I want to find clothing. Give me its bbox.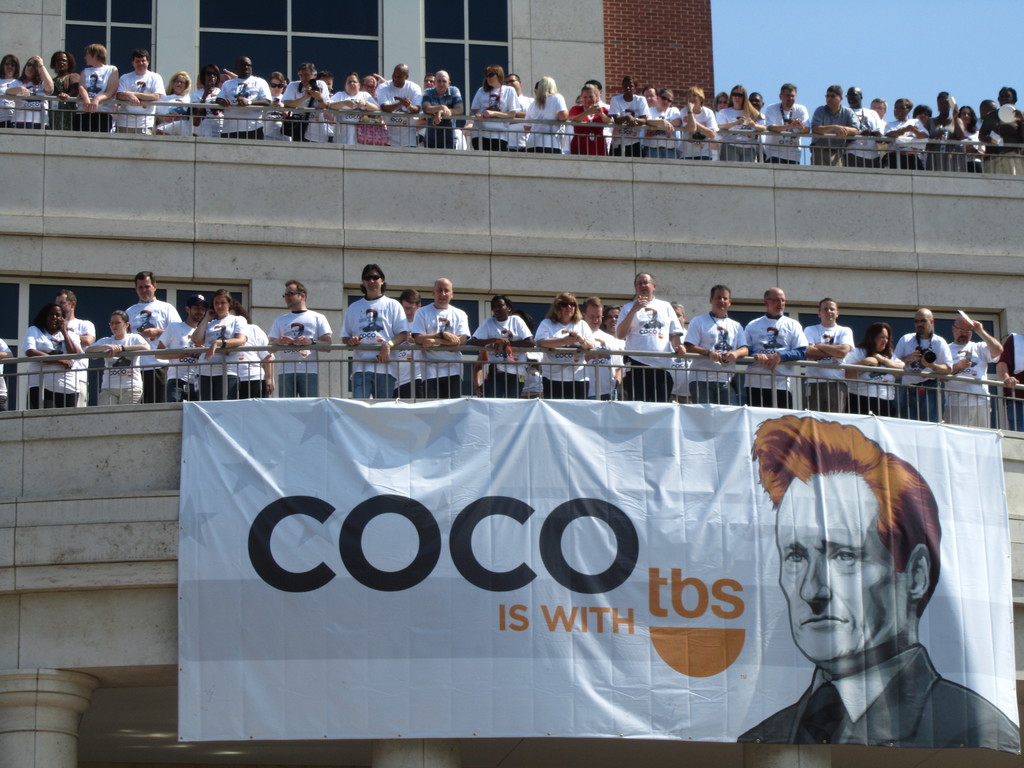
locate(127, 301, 180, 410).
